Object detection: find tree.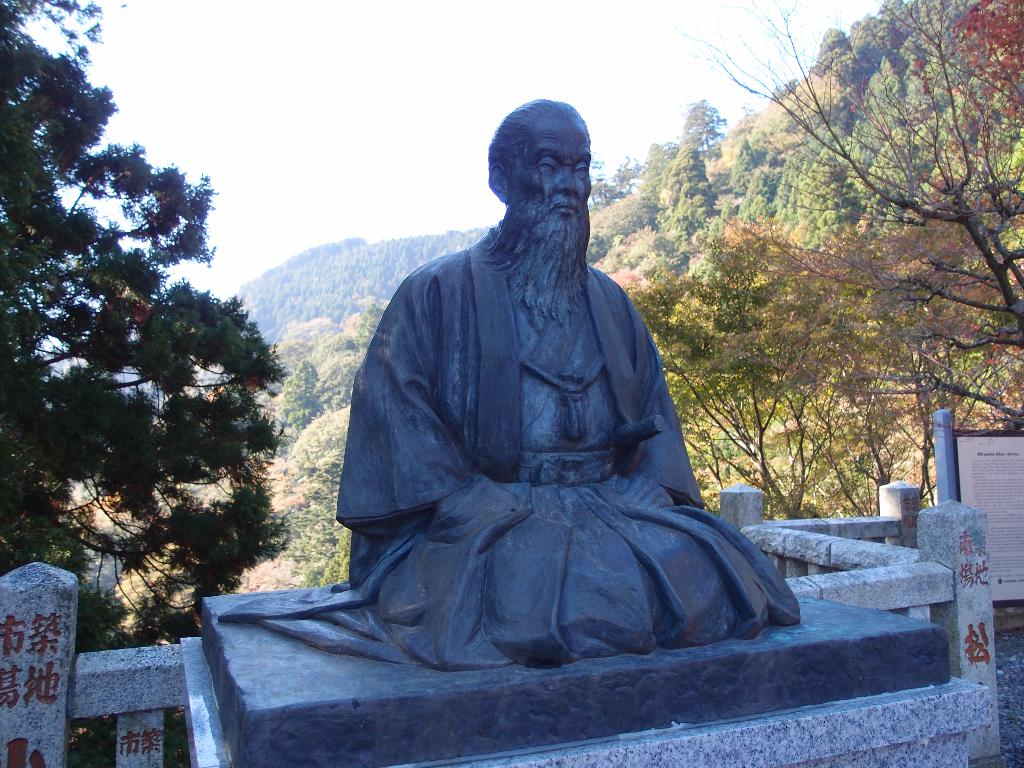
<box>941,0,1023,148</box>.
